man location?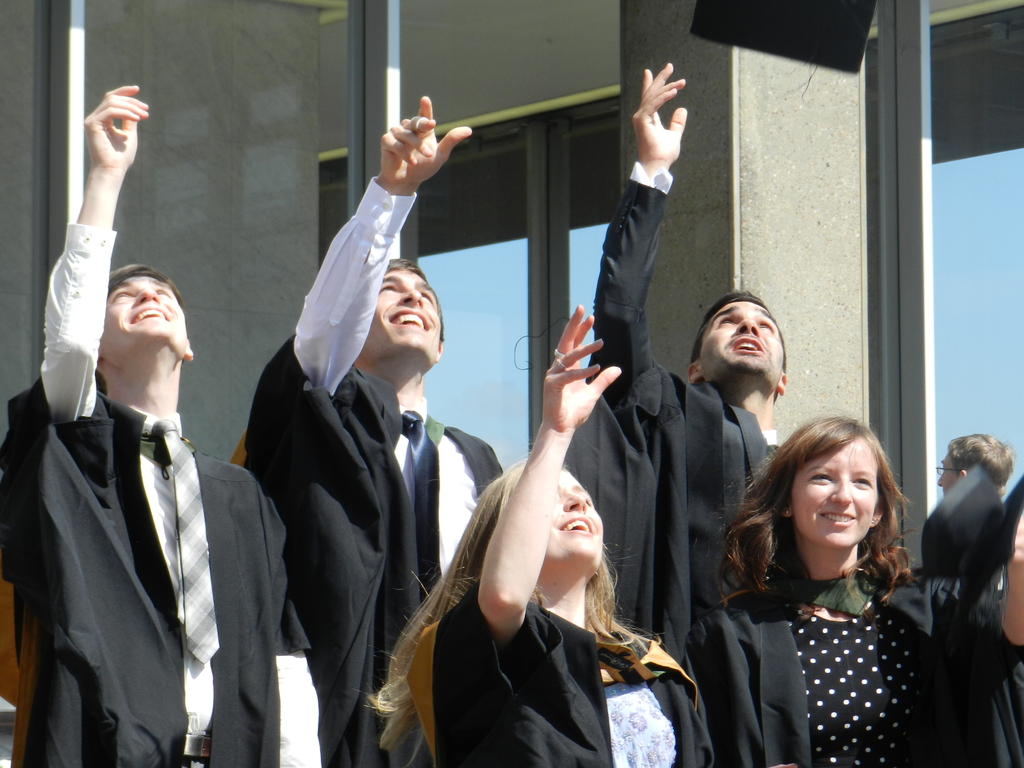
pyautogui.locateOnScreen(17, 188, 278, 765)
